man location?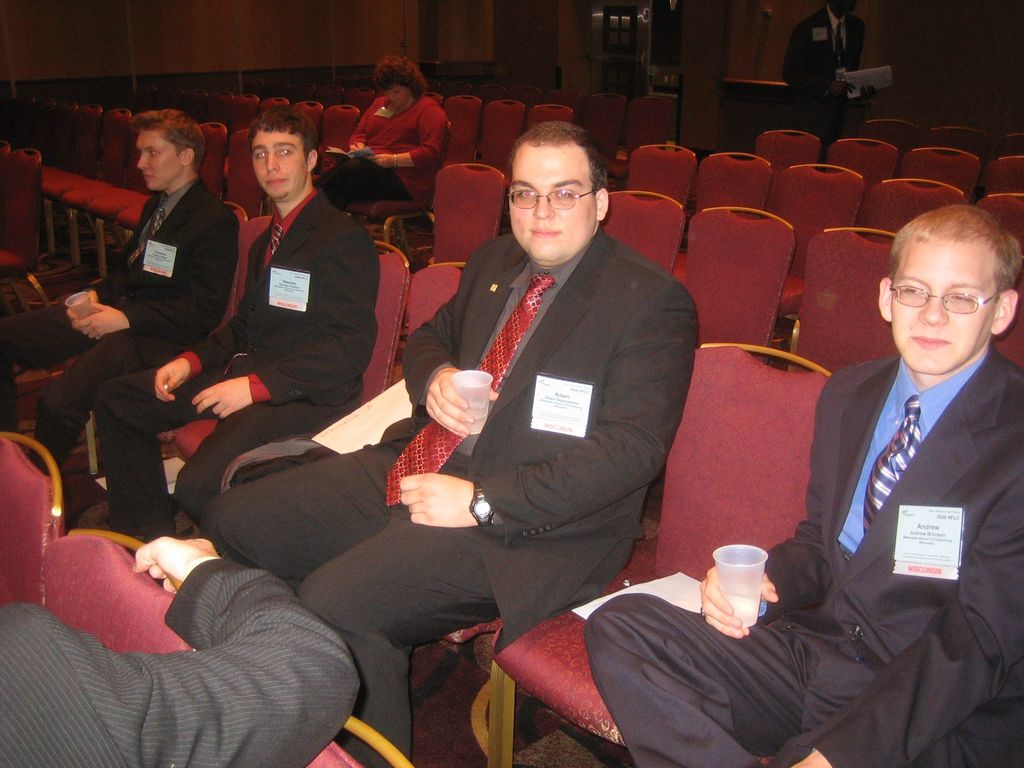
rect(0, 108, 239, 476)
